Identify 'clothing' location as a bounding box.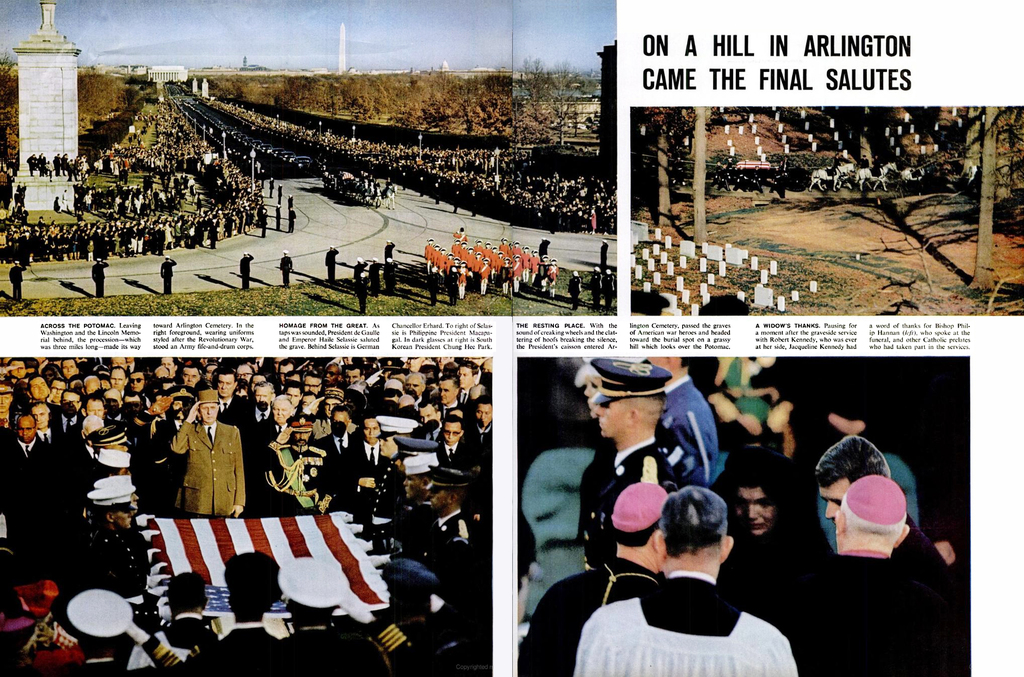
<region>349, 266, 364, 286</region>.
